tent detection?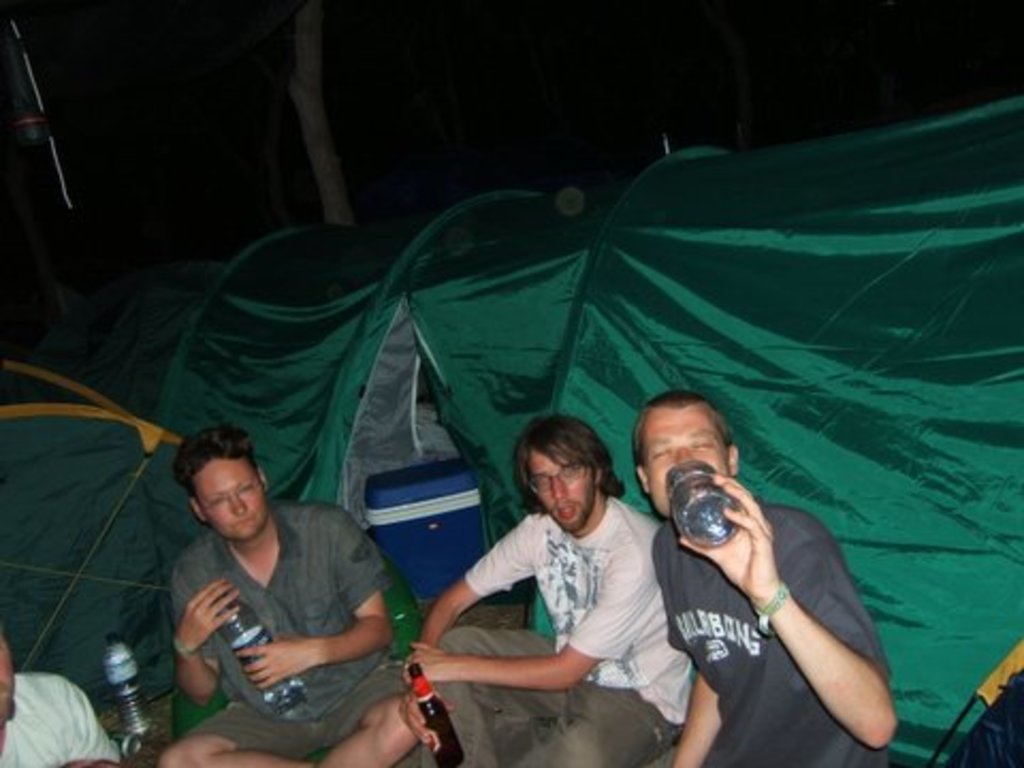
{"x1": 0, "y1": 352, "x2": 183, "y2": 721}
